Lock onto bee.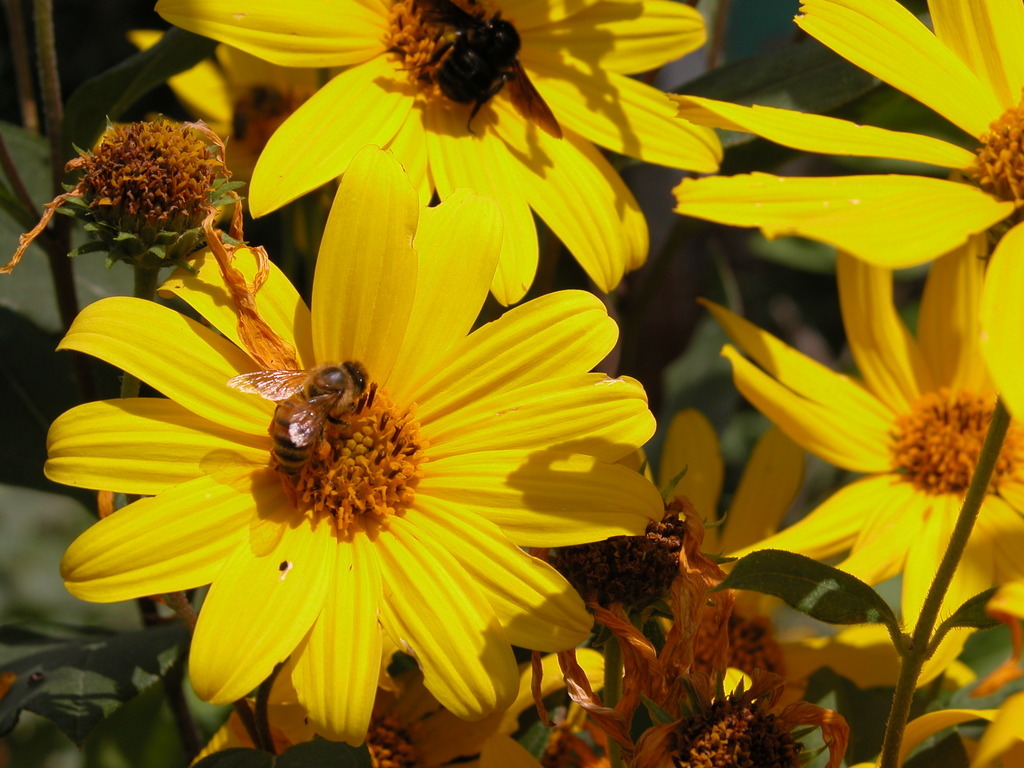
Locked: [left=249, top=369, right=365, bottom=444].
